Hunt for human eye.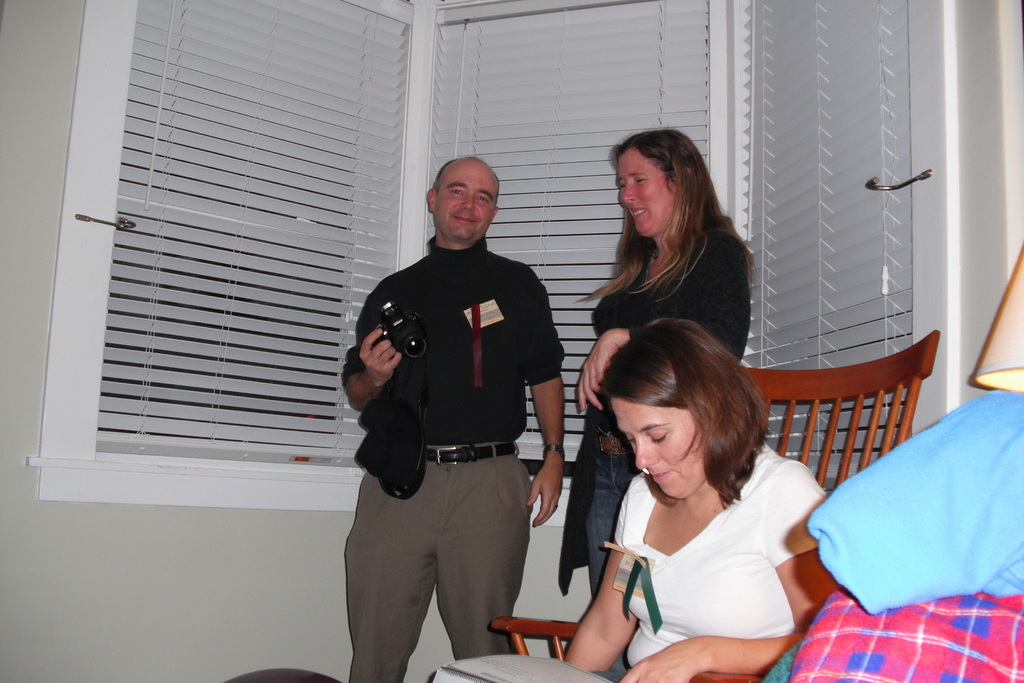
Hunted down at (x1=648, y1=422, x2=673, y2=449).
